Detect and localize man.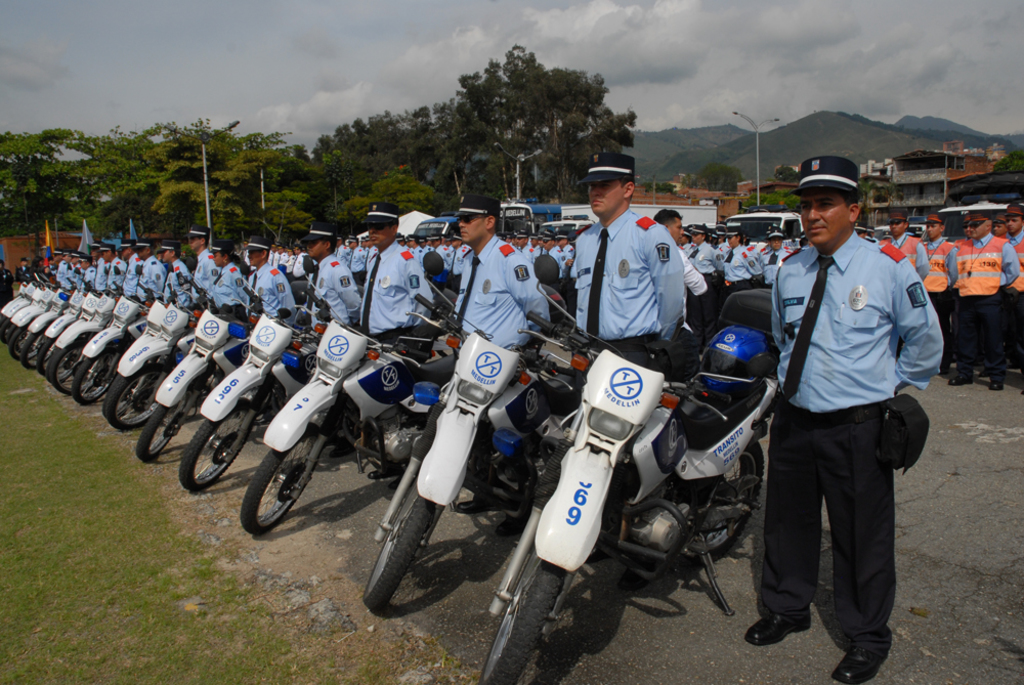
Localized at {"x1": 335, "y1": 232, "x2": 353, "y2": 267}.
